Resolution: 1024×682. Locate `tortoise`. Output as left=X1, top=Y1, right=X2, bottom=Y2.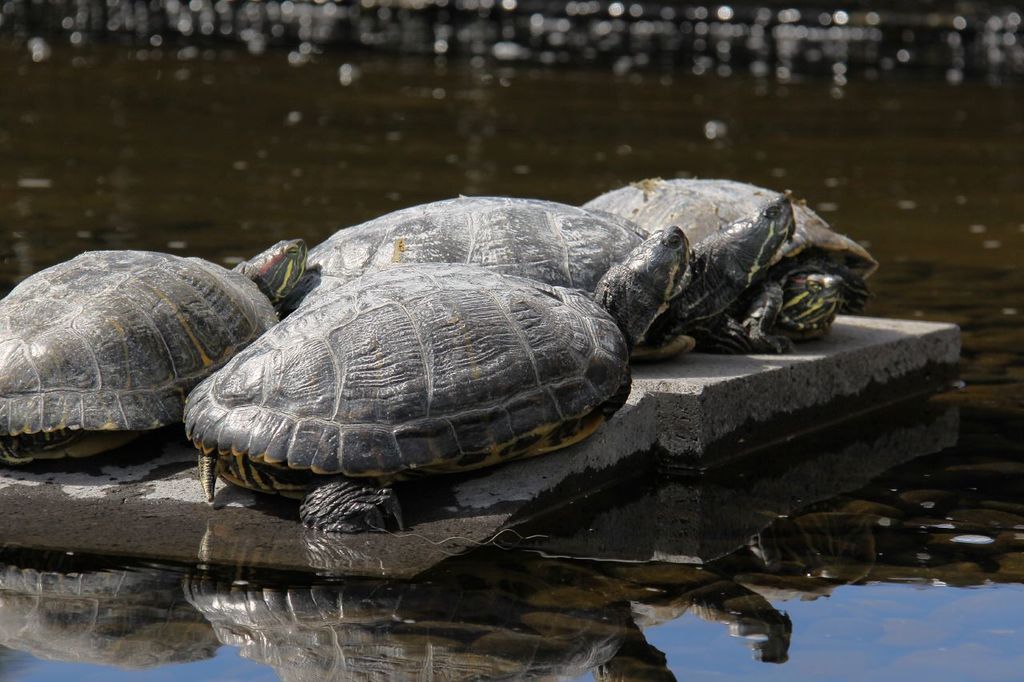
left=582, top=170, right=882, bottom=346.
